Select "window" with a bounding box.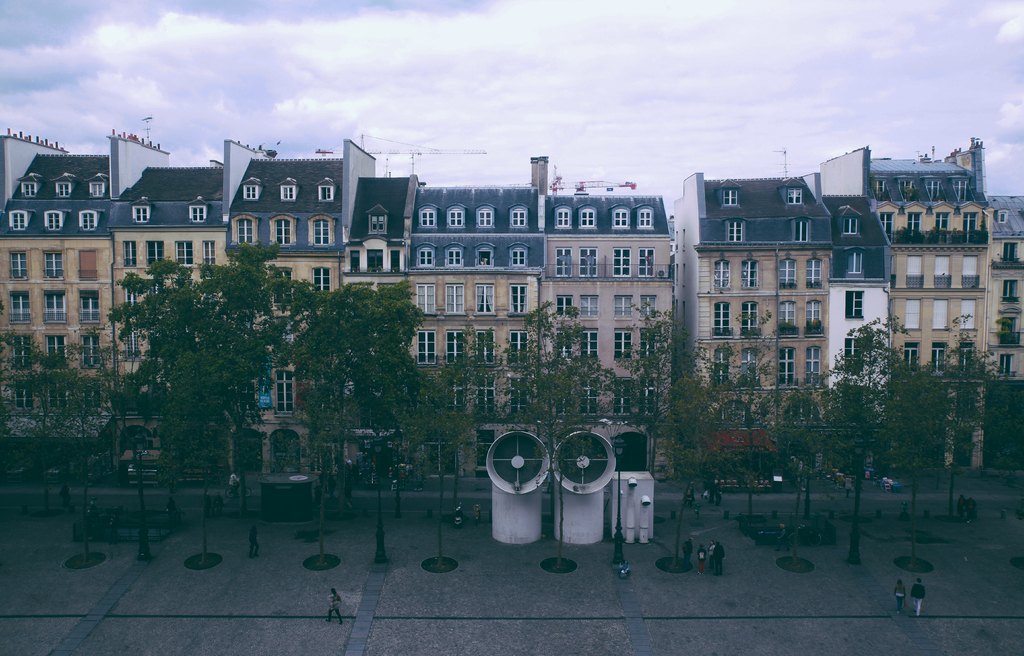
box(1002, 277, 1016, 295).
